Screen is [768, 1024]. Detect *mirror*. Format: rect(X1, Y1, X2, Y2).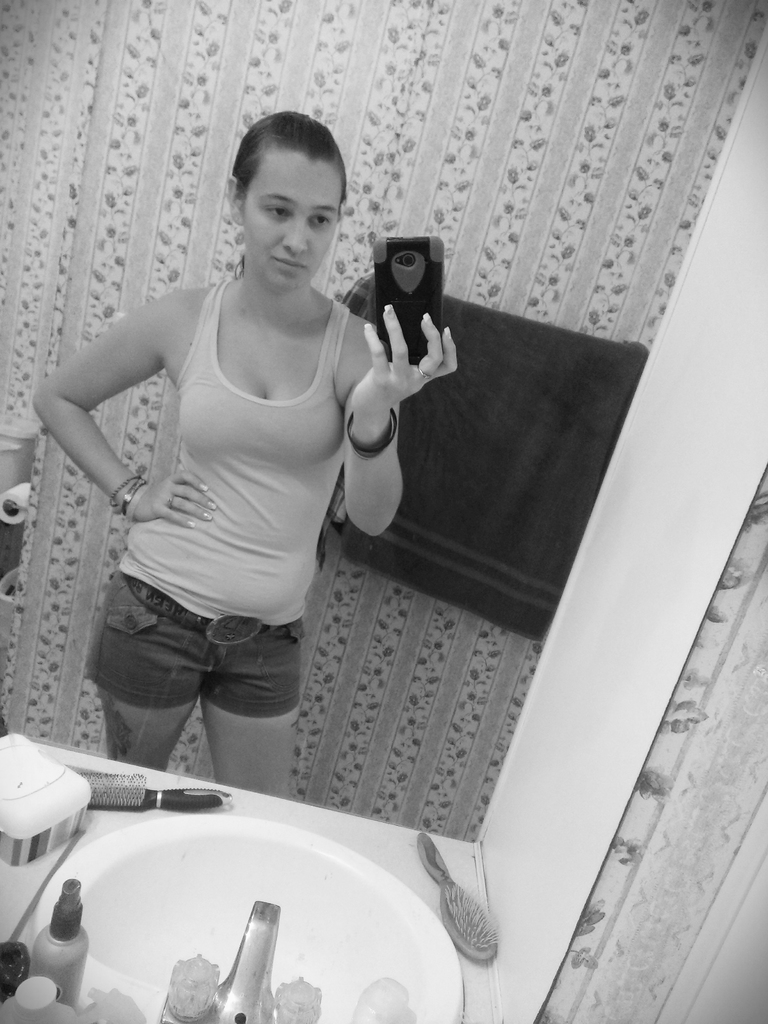
rect(0, 0, 767, 841).
